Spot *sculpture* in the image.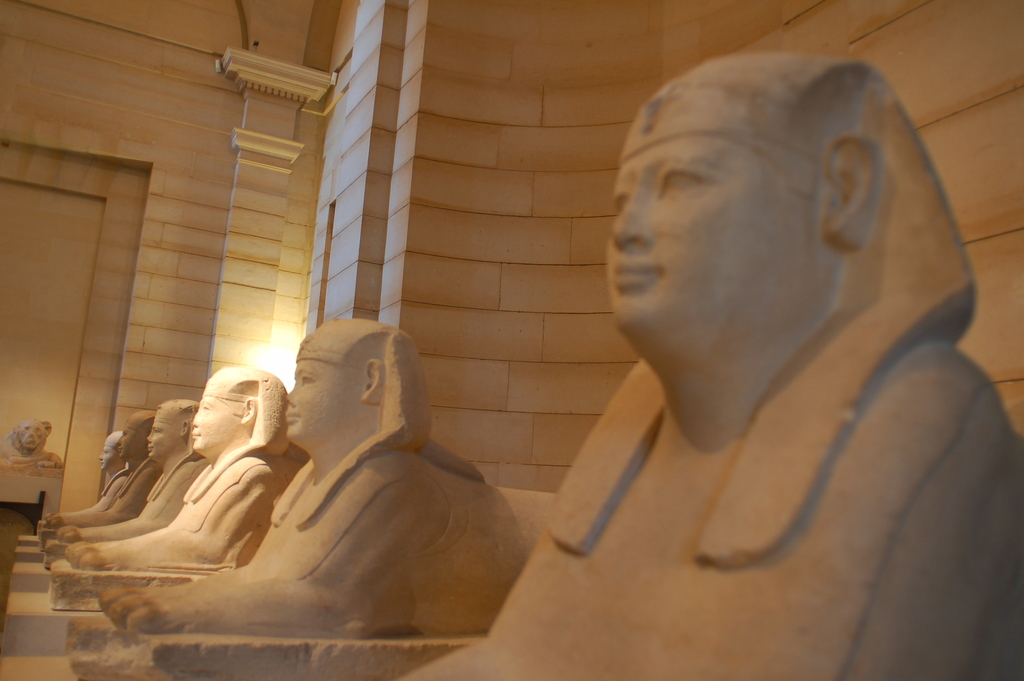
*sculpture* found at x1=0, y1=415, x2=54, y2=469.
